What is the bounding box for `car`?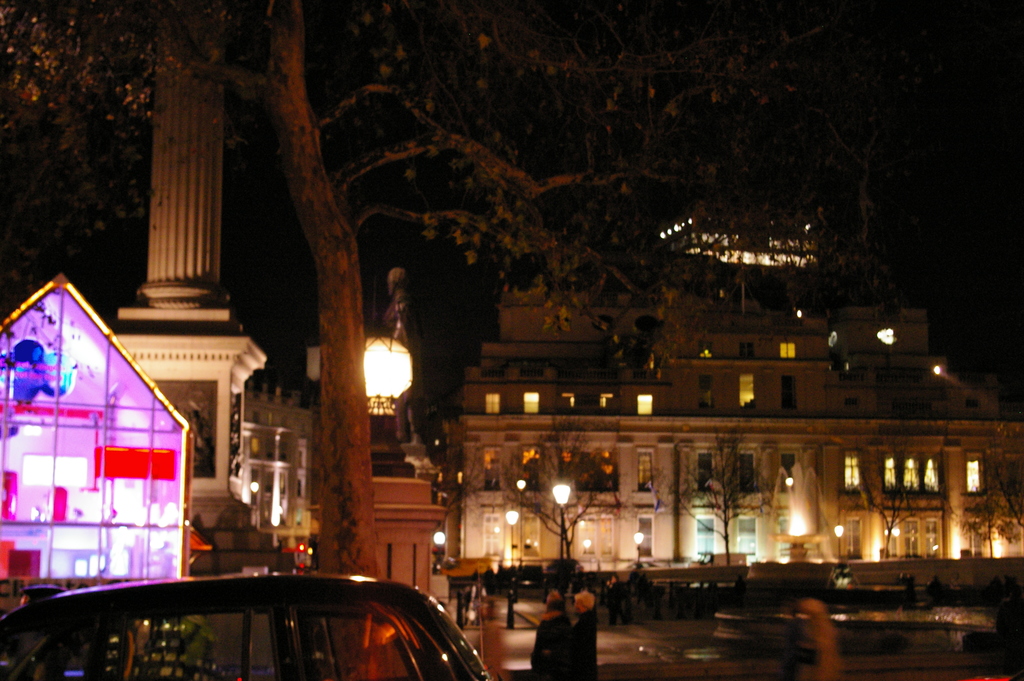
[x1=0, y1=574, x2=493, y2=680].
